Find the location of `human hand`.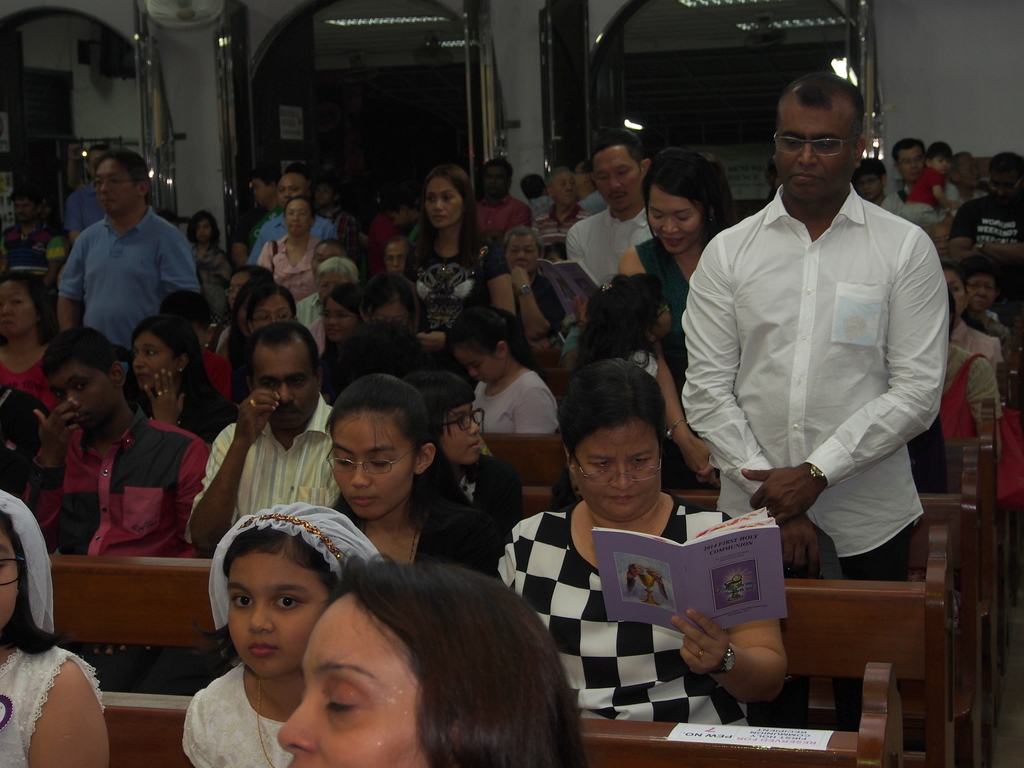
Location: x1=142 y1=368 x2=188 y2=426.
